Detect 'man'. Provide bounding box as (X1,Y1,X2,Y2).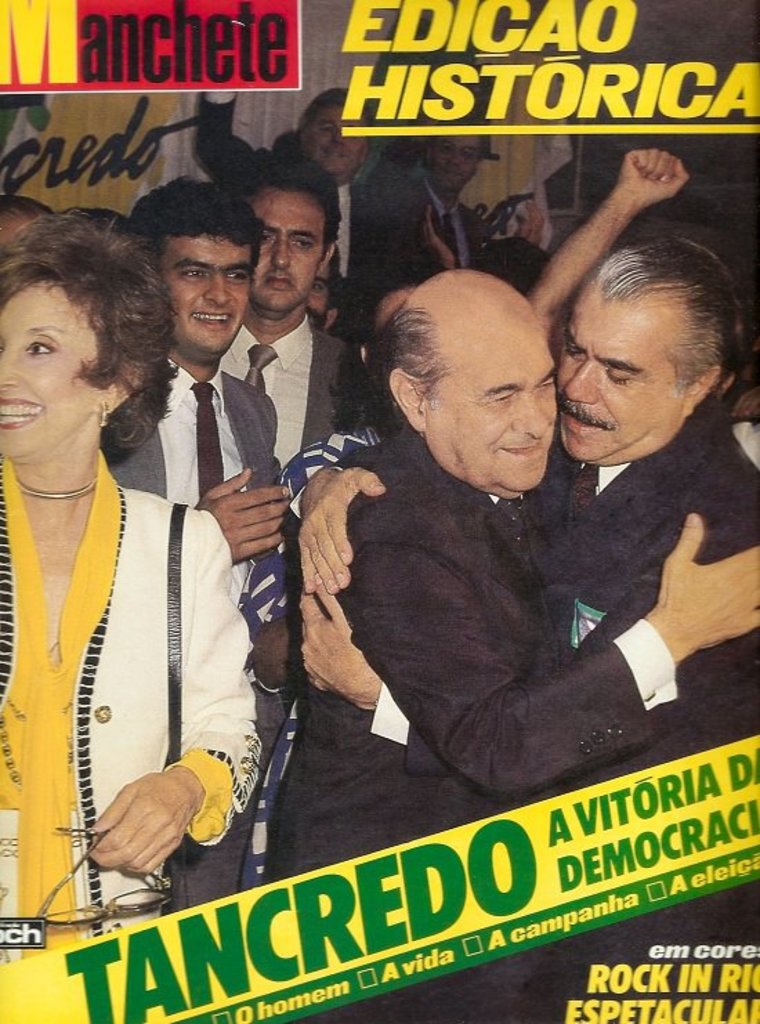
(272,258,759,1023).
